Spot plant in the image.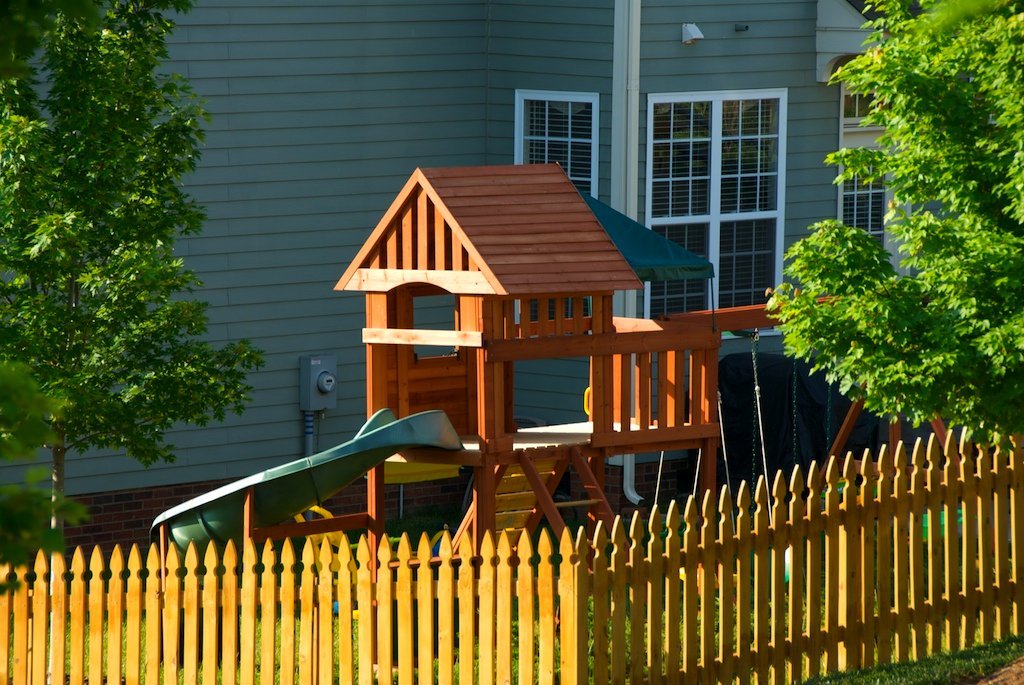
plant found at [x1=813, y1=0, x2=1023, y2=476].
